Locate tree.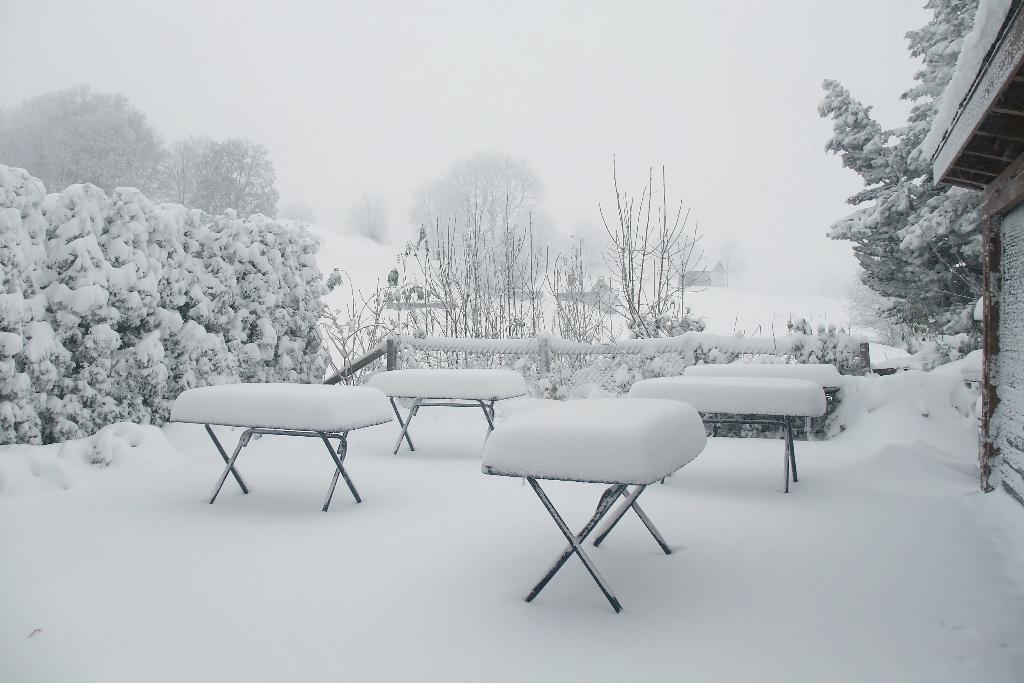
Bounding box: <region>0, 83, 163, 195</region>.
